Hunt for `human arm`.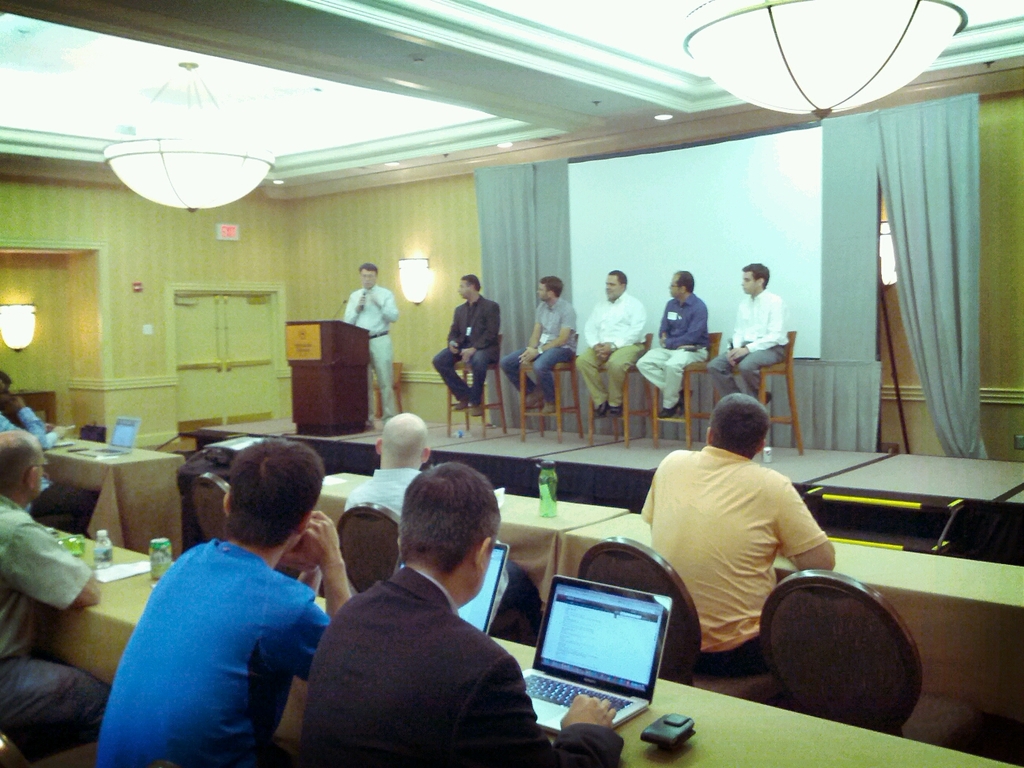
Hunted down at 585, 307, 597, 357.
